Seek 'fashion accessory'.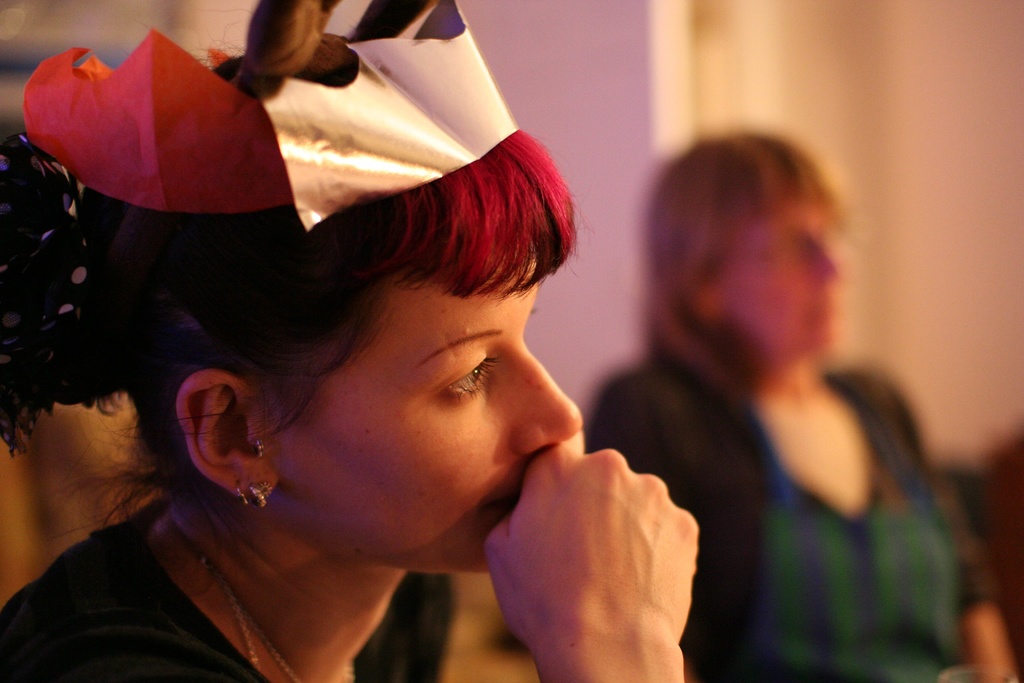
Rect(250, 442, 260, 455).
